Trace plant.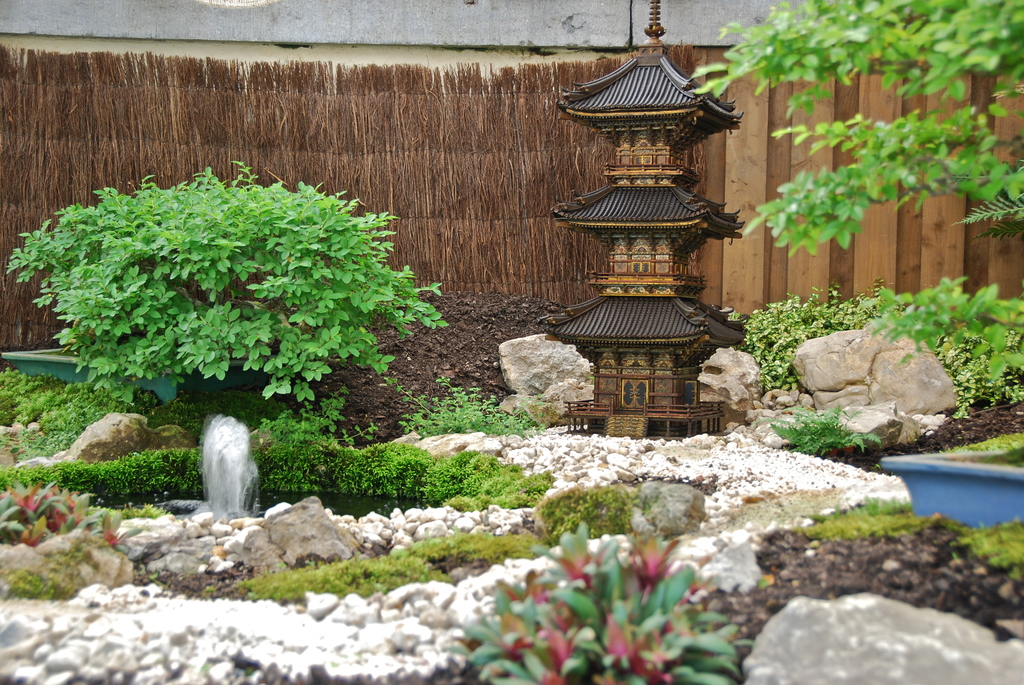
Traced to 28/160/458/461.
